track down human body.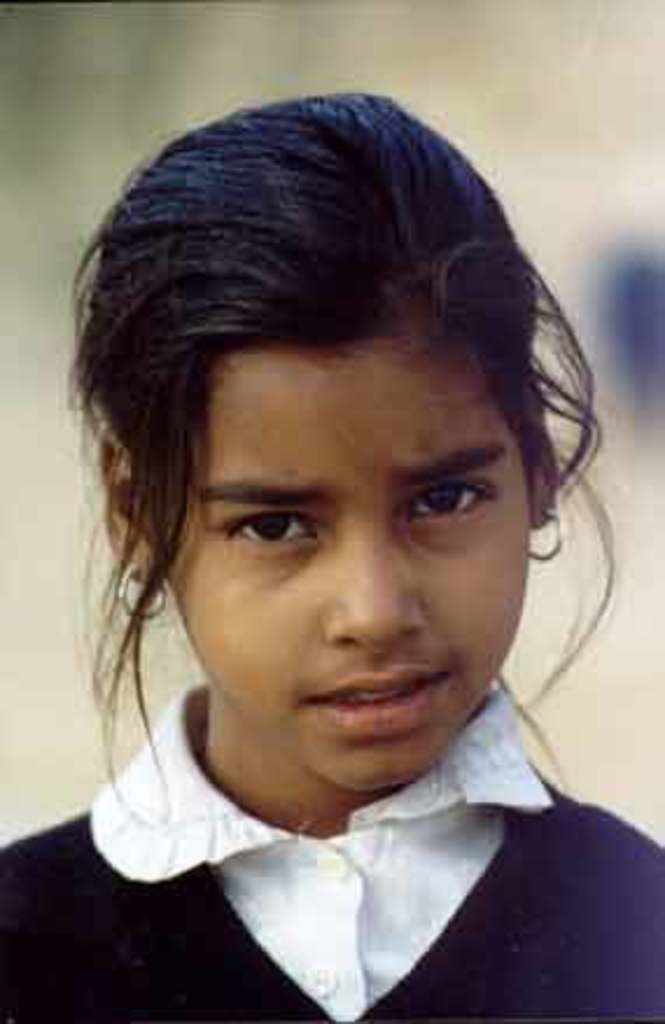
Tracked to (70, 82, 663, 1015).
